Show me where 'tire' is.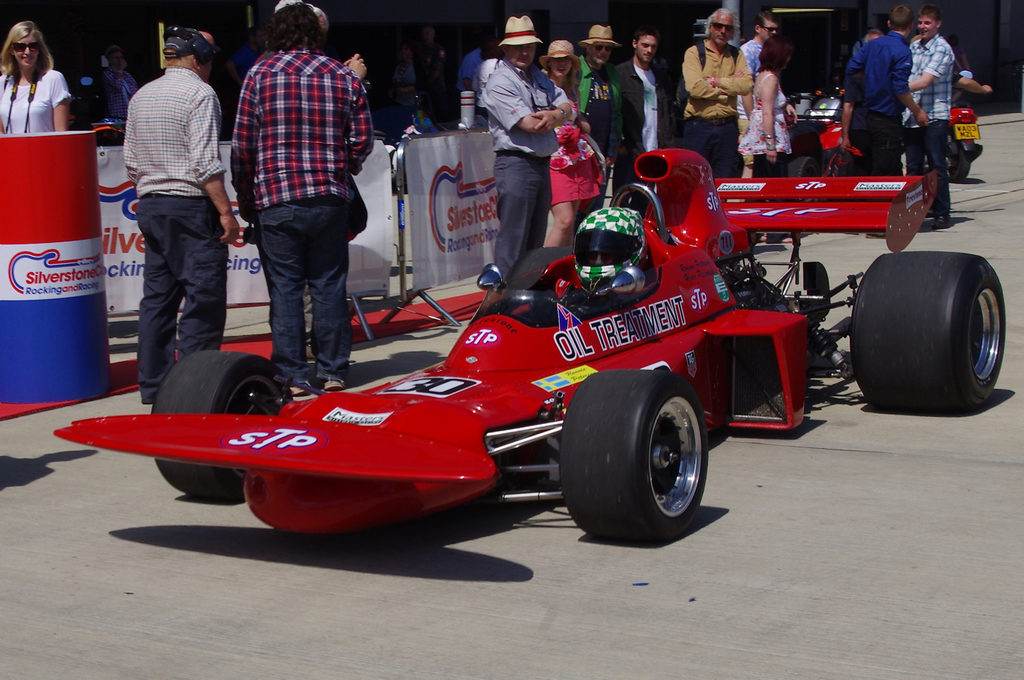
'tire' is at (left=155, top=351, right=291, bottom=498).
